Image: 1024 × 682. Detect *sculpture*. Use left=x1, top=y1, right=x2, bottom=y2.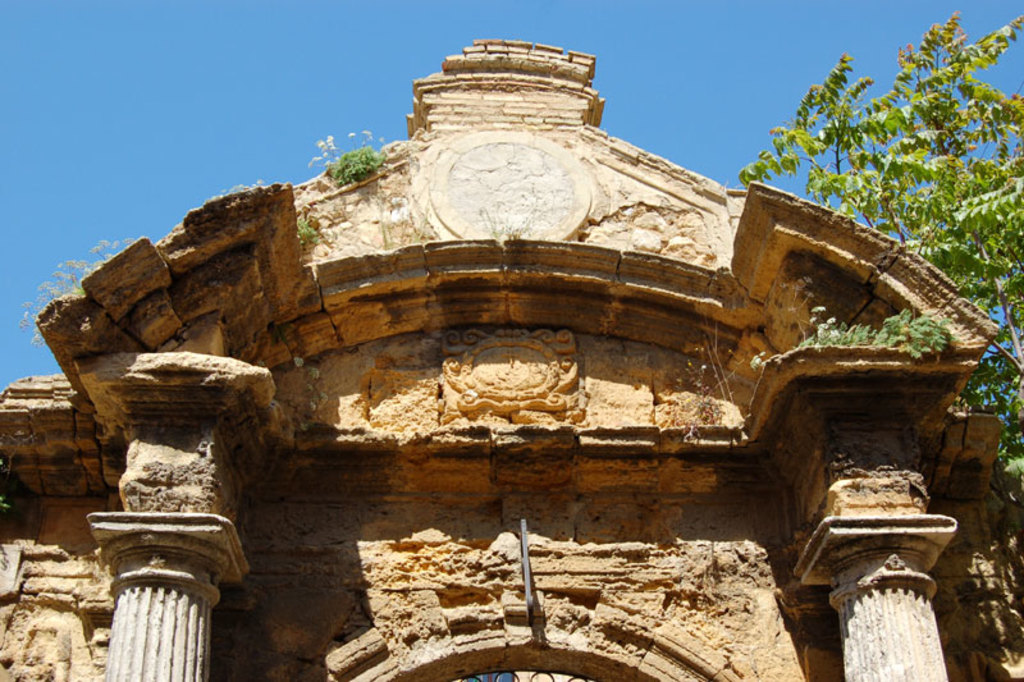
left=438, top=319, right=586, bottom=412.
